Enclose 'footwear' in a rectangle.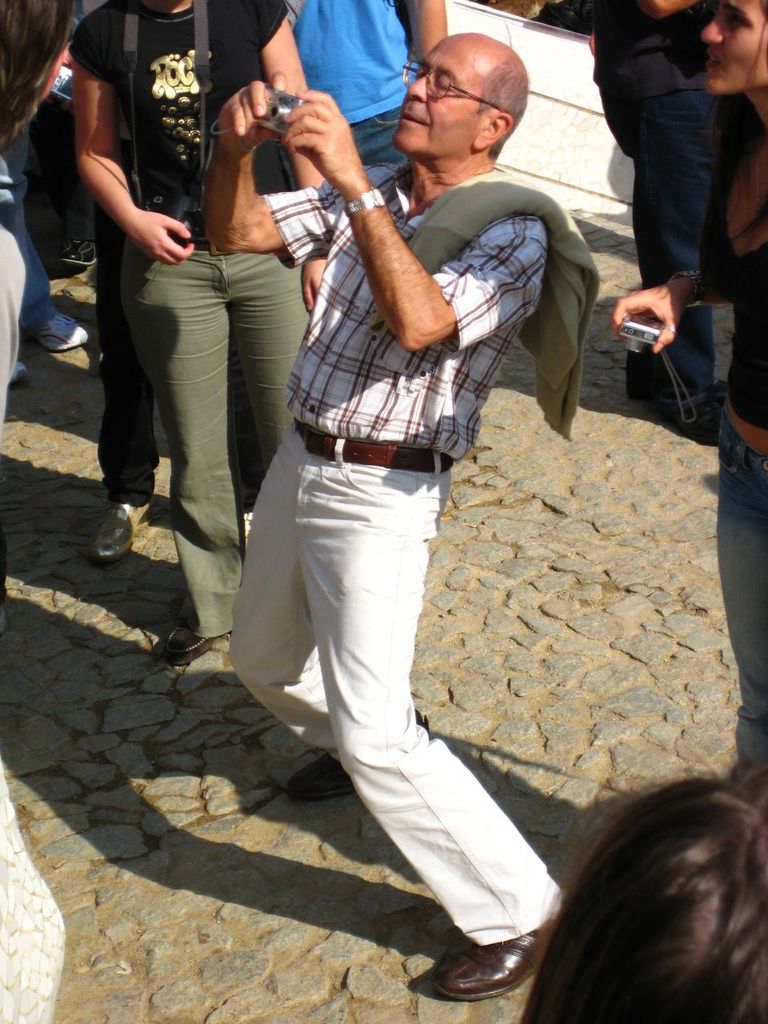
Rect(89, 494, 156, 563).
